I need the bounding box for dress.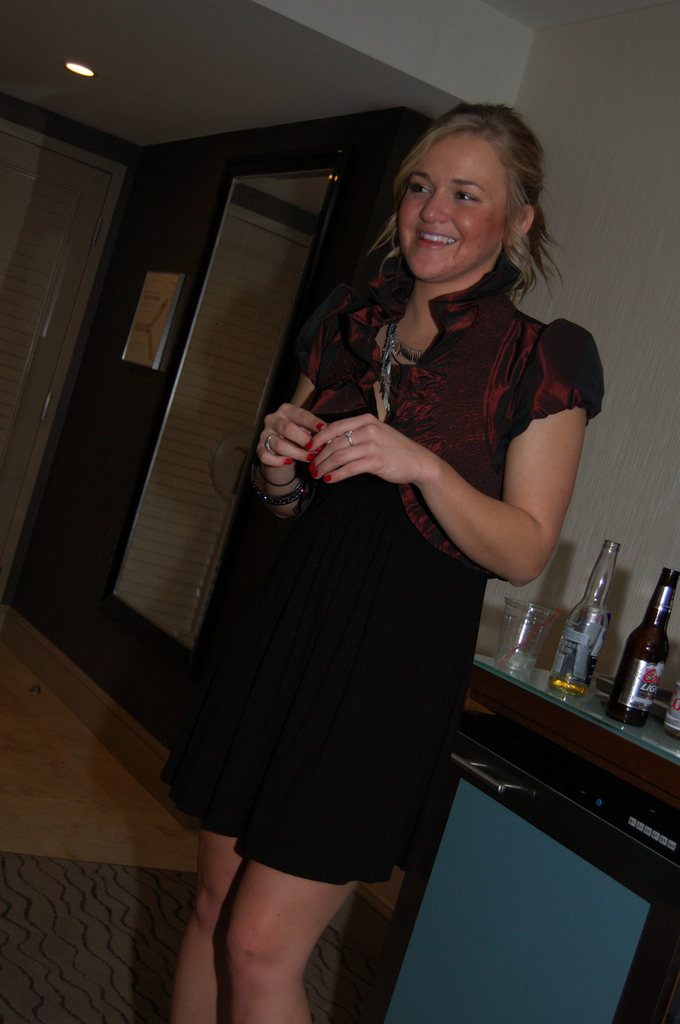
Here it is: x1=157, y1=398, x2=489, y2=897.
